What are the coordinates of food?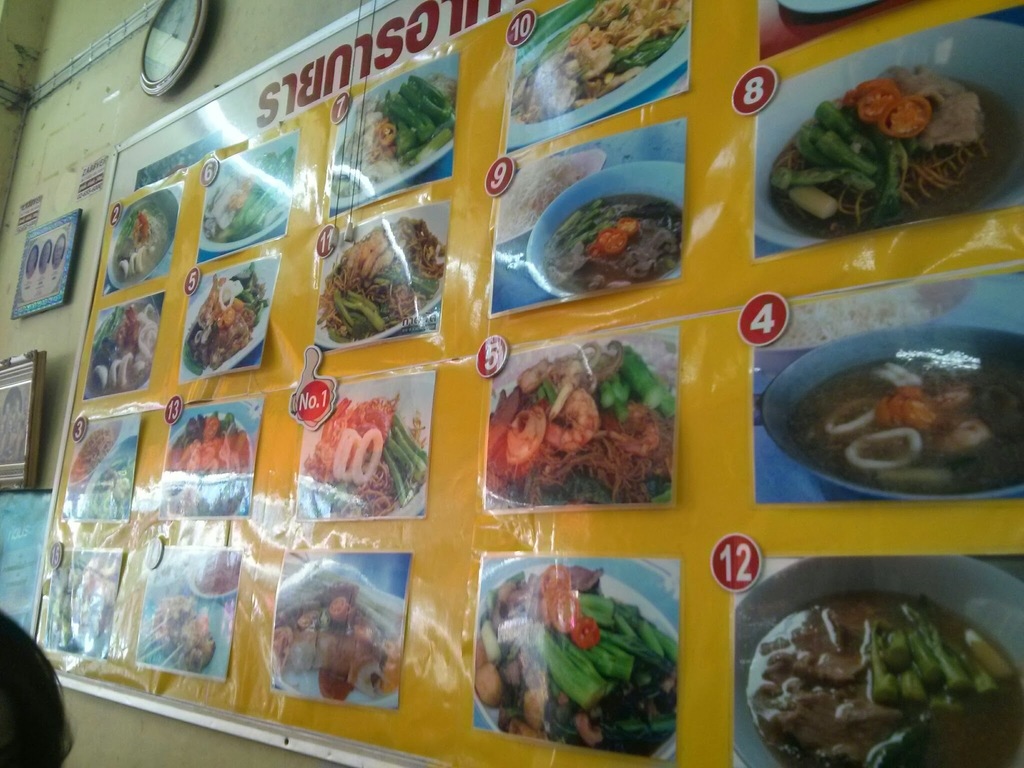
(x1=275, y1=575, x2=402, y2=701).
